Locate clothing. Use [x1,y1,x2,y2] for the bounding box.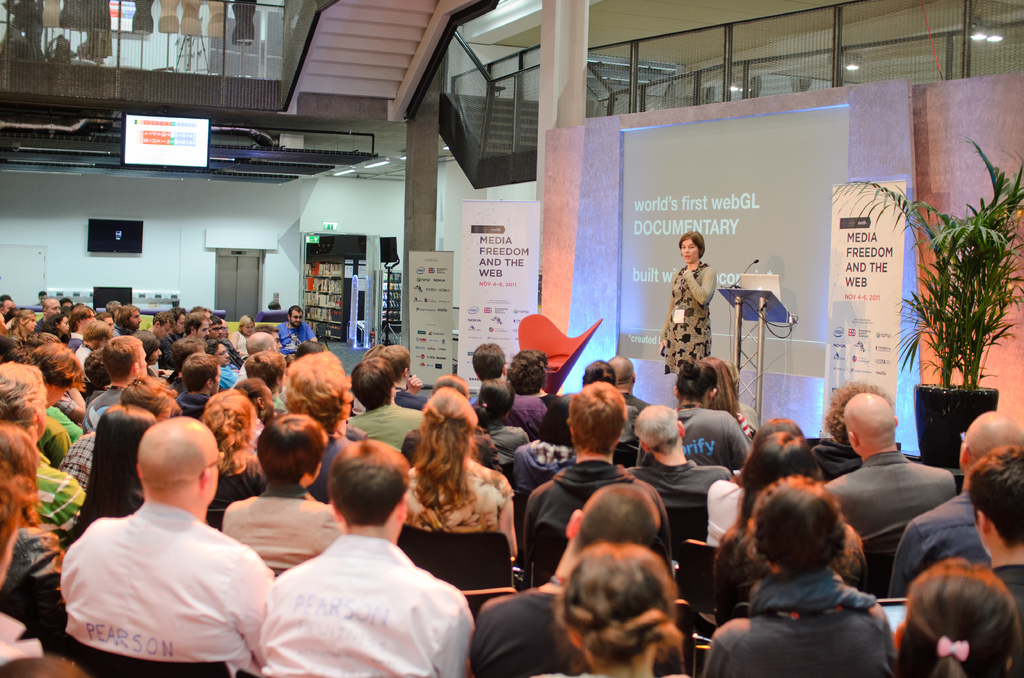
[521,451,673,590].
